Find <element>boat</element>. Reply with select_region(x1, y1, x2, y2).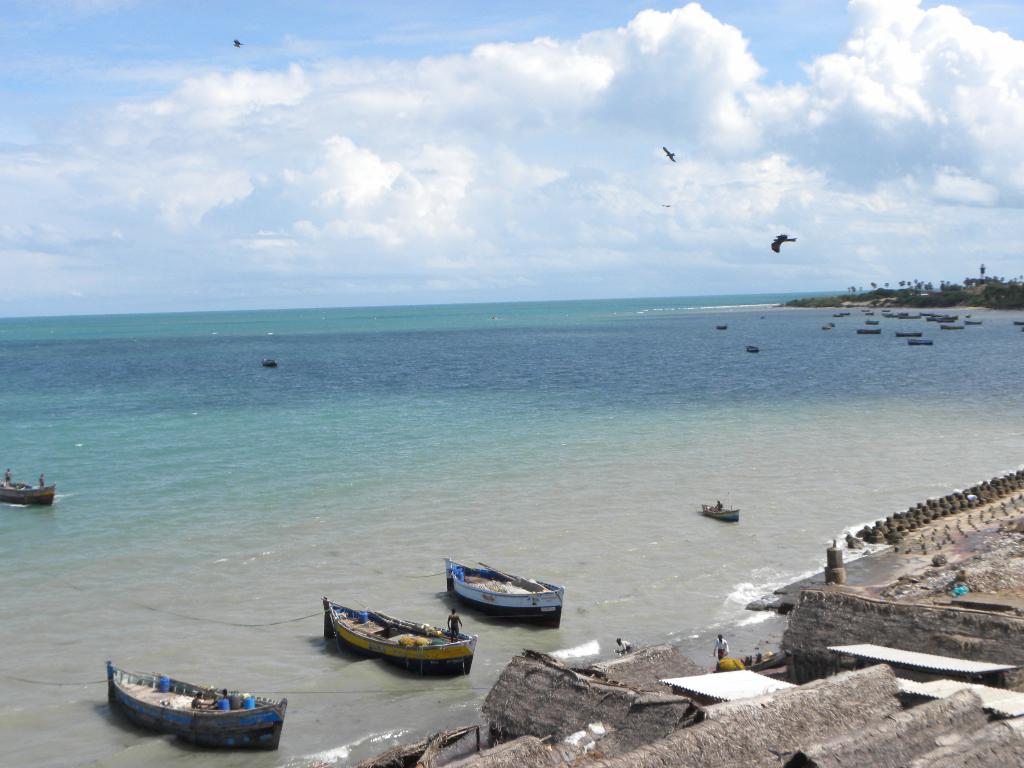
select_region(830, 312, 842, 319).
